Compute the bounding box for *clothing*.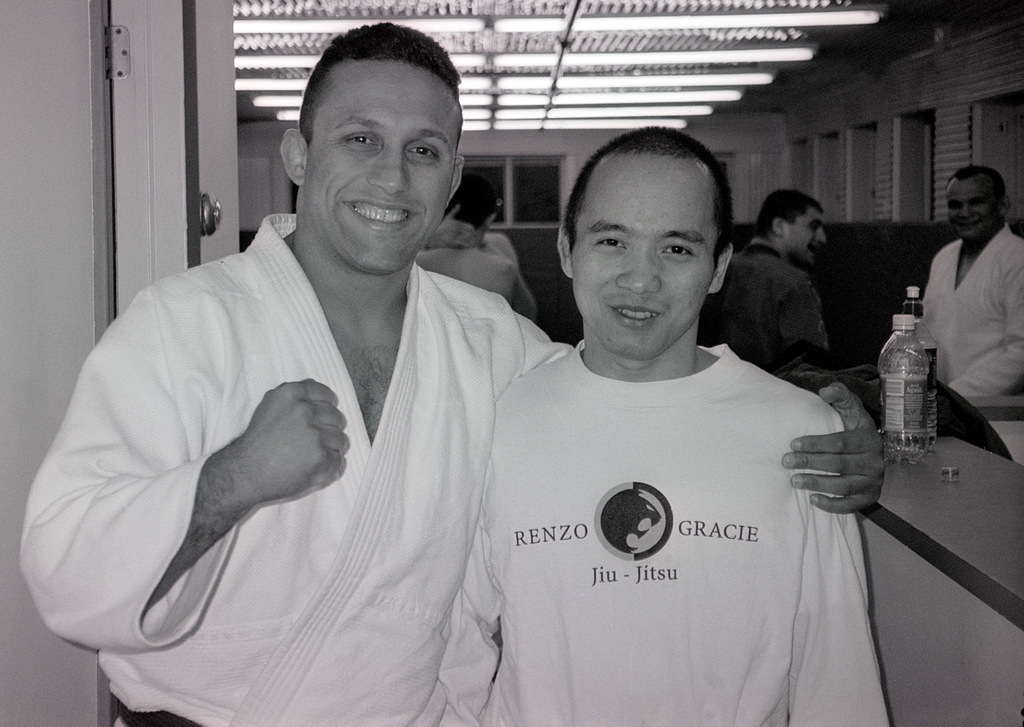
bbox(713, 252, 851, 398).
